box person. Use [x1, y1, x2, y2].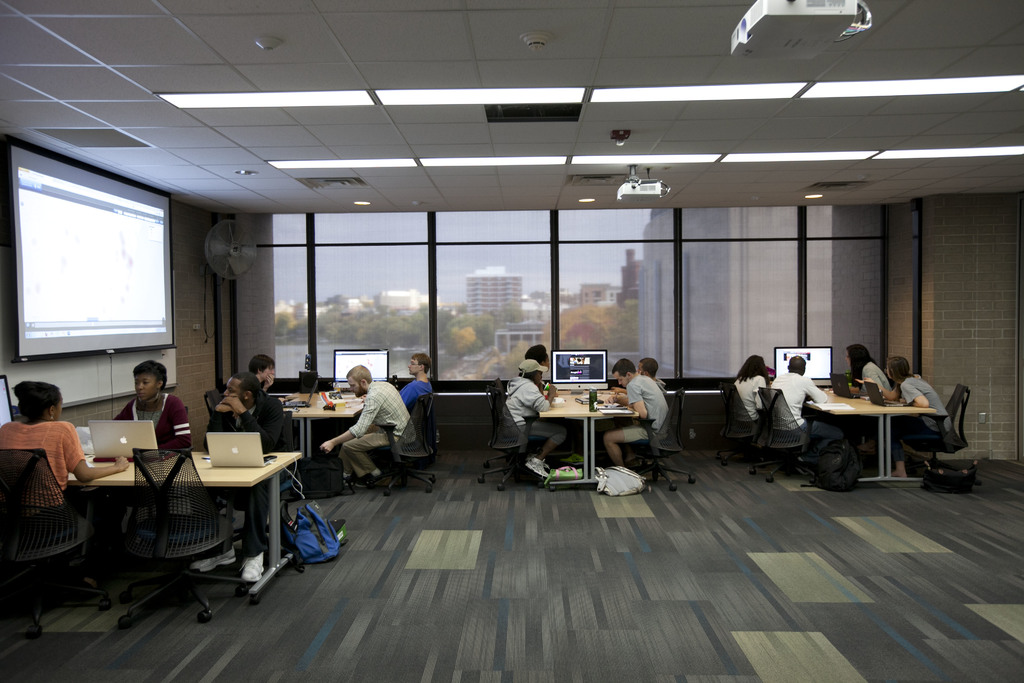
[524, 345, 548, 372].
